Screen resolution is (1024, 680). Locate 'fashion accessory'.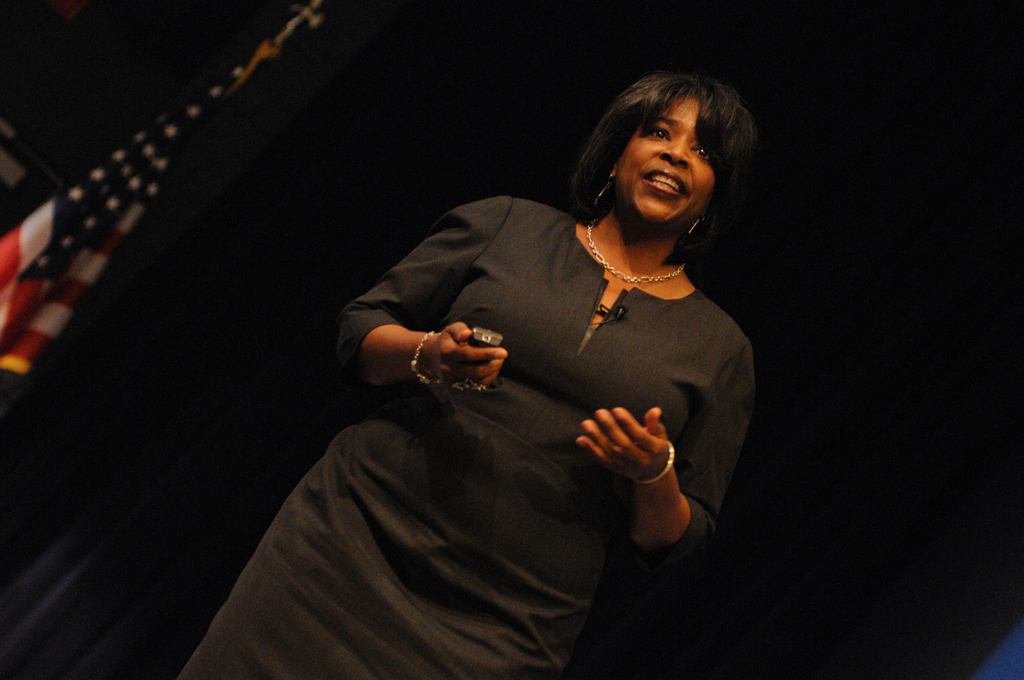
(x1=410, y1=328, x2=440, y2=389).
